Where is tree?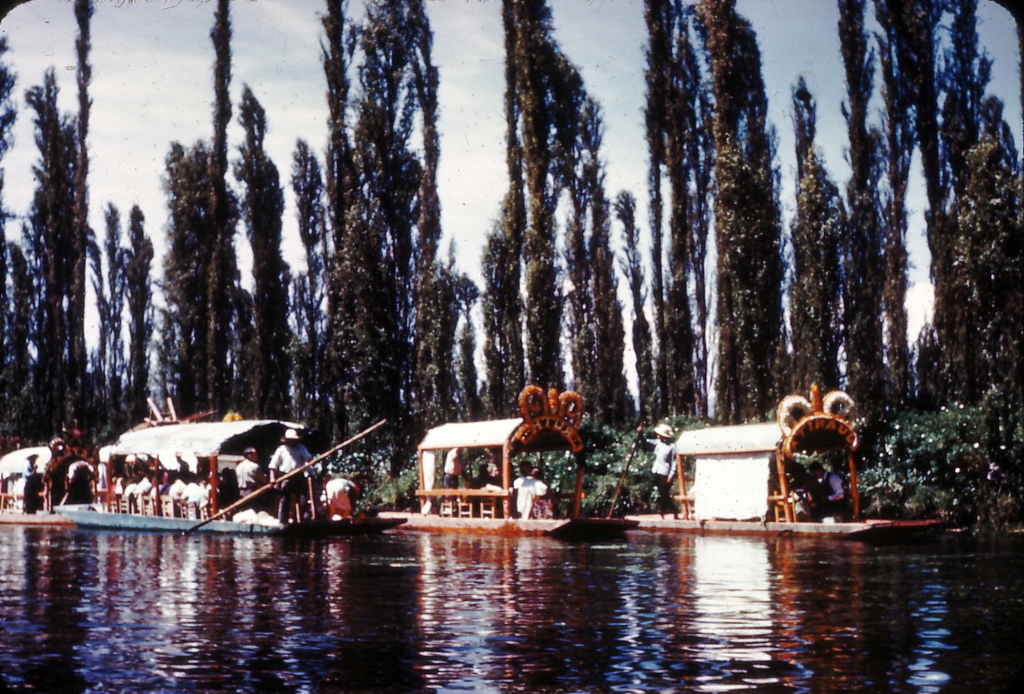
[x1=685, y1=0, x2=795, y2=430].
